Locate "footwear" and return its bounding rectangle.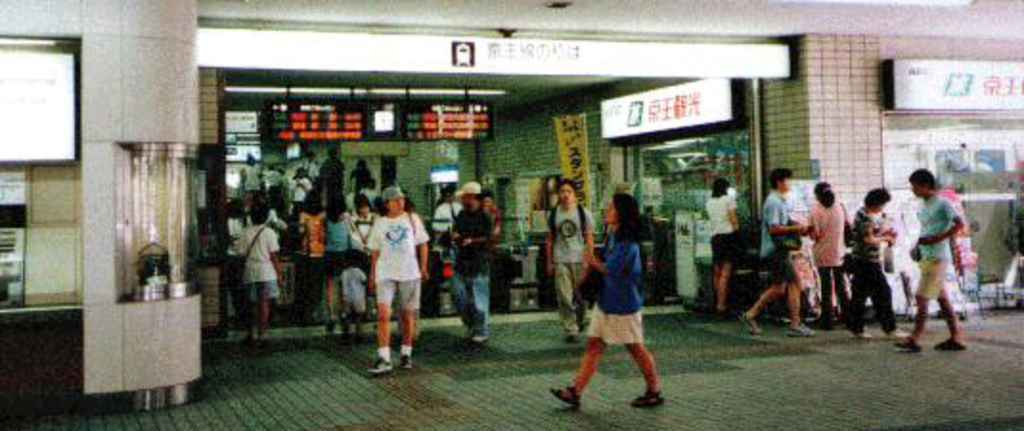
bbox=[547, 385, 586, 404].
